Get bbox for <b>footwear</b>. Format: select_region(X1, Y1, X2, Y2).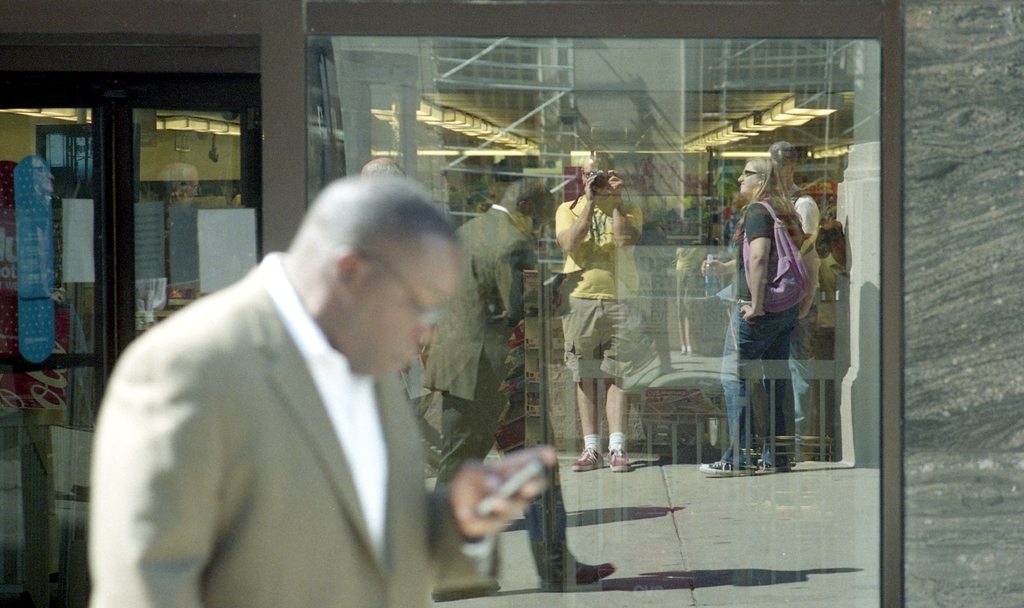
select_region(539, 558, 618, 588).
